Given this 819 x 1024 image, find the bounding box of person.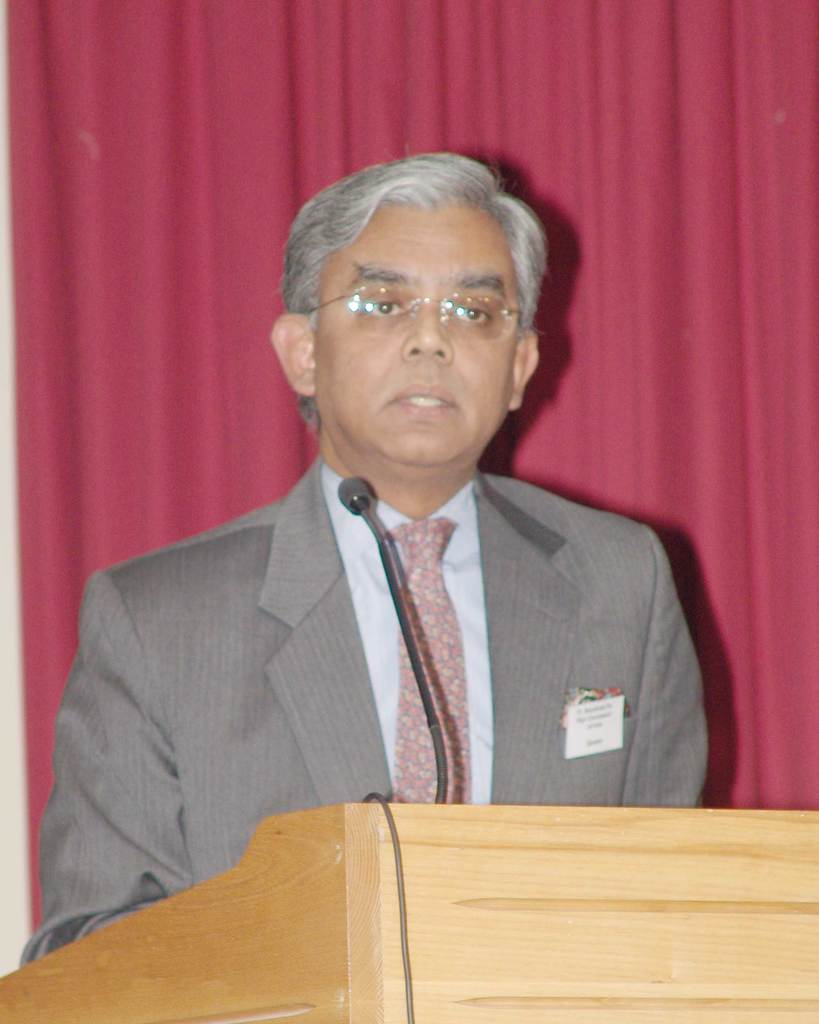
locate(79, 143, 742, 881).
